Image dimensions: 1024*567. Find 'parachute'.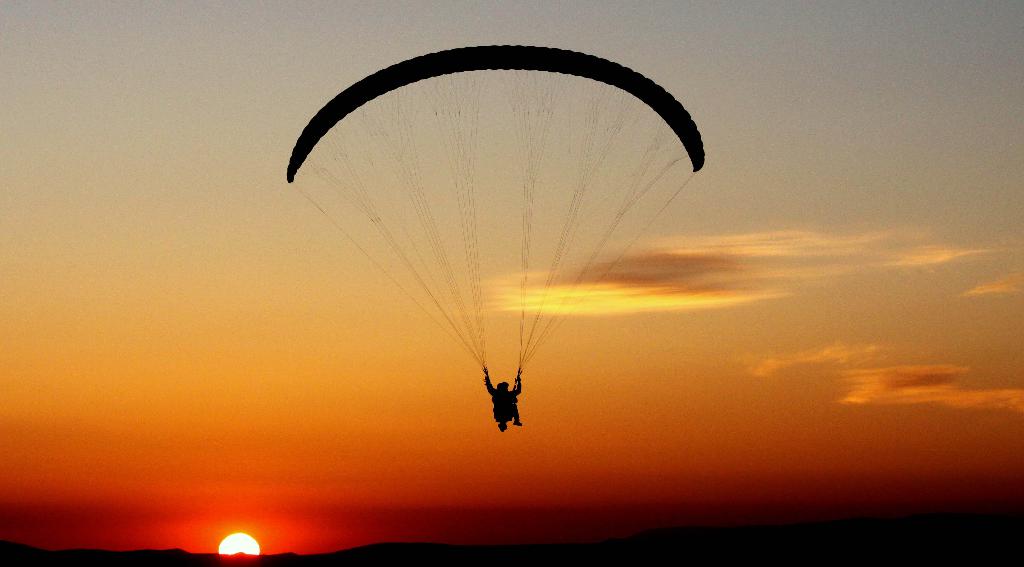
<bbox>287, 42, 698, 374</bbox>.
